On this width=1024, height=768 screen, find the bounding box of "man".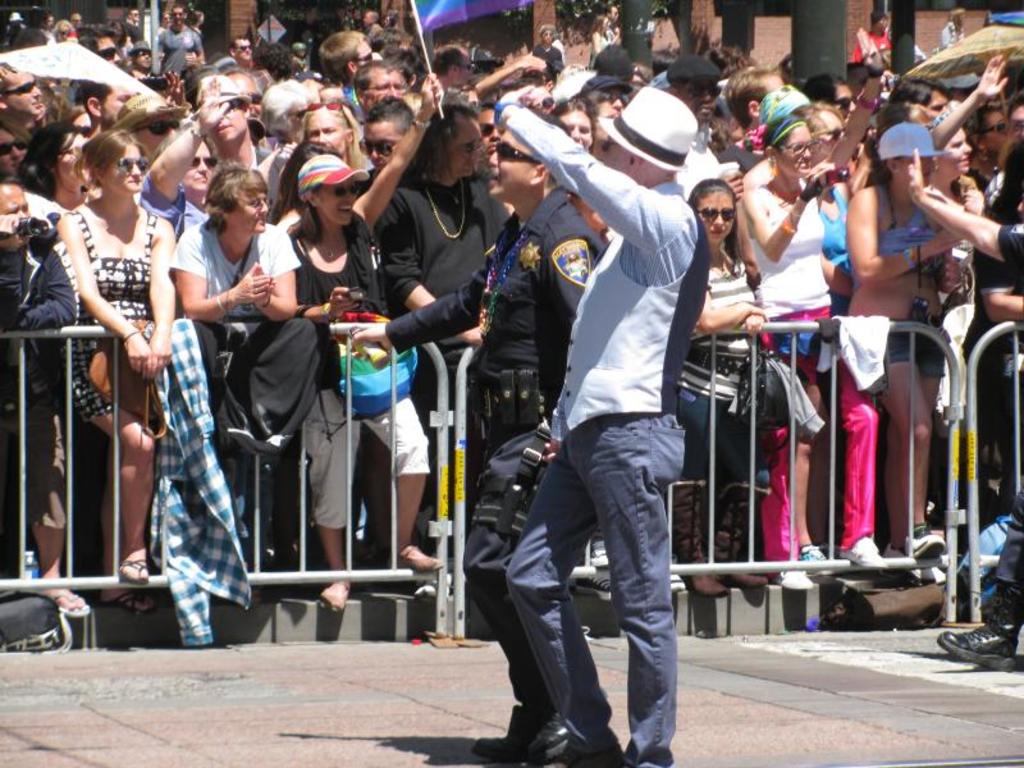
Bounding box: (78, 72, 136, 145).
